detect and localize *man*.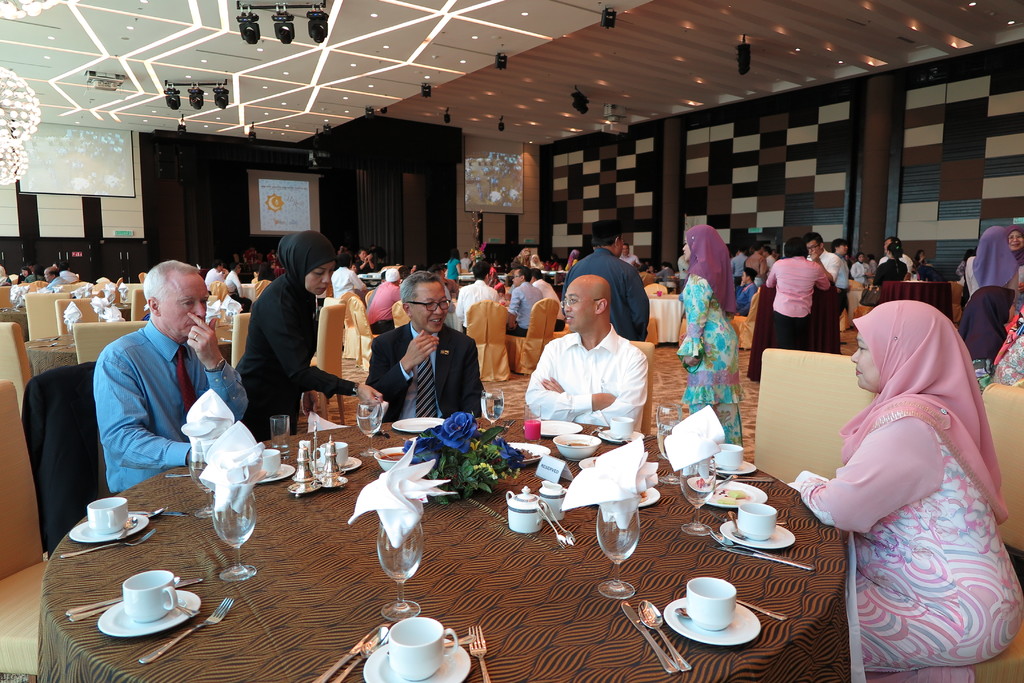
Localized at <bbox>877, 234, 911, 280</bbox>.
